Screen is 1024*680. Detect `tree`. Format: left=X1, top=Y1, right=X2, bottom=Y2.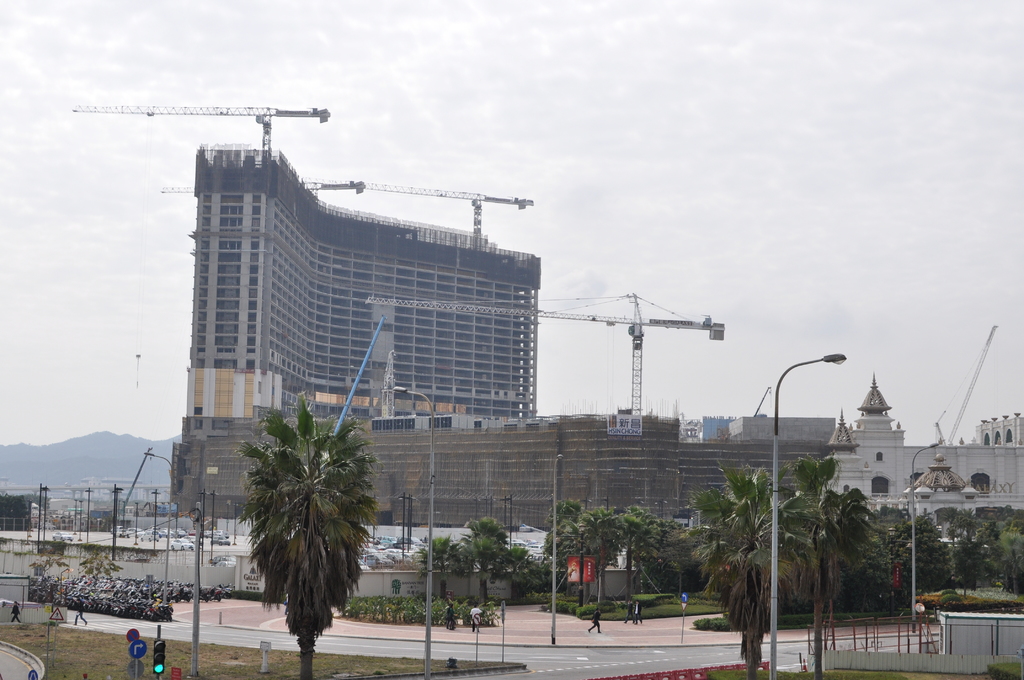
left=0, top=490, right=54, bottom=531.
